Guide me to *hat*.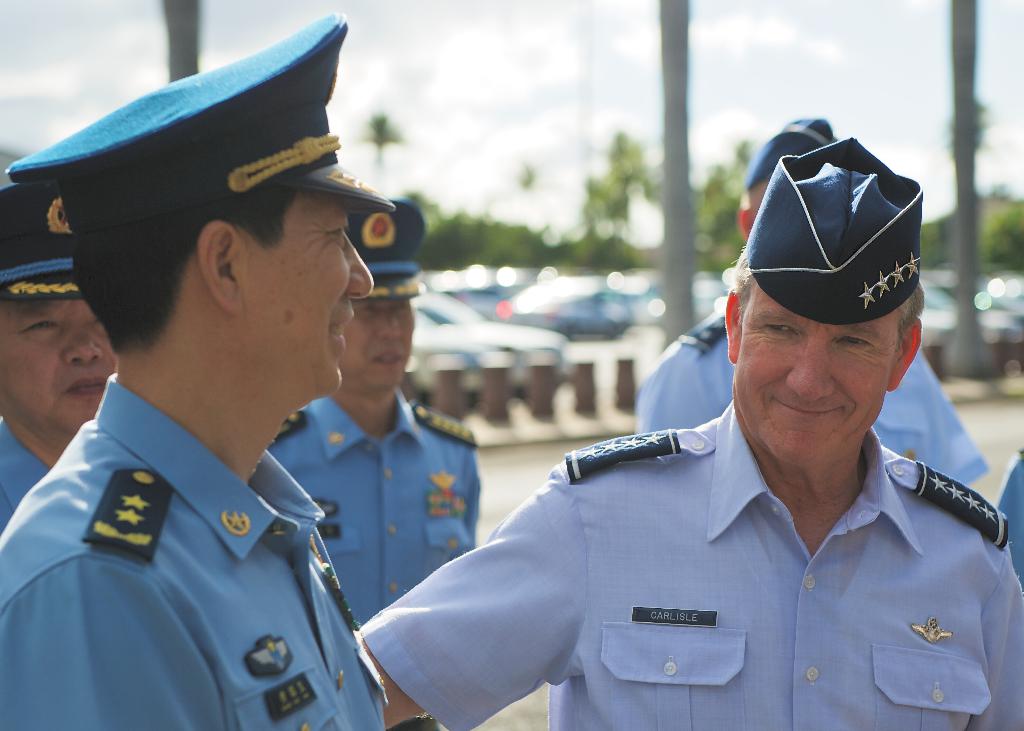
Guidance: l=0, t=183, r=86, b=303.
